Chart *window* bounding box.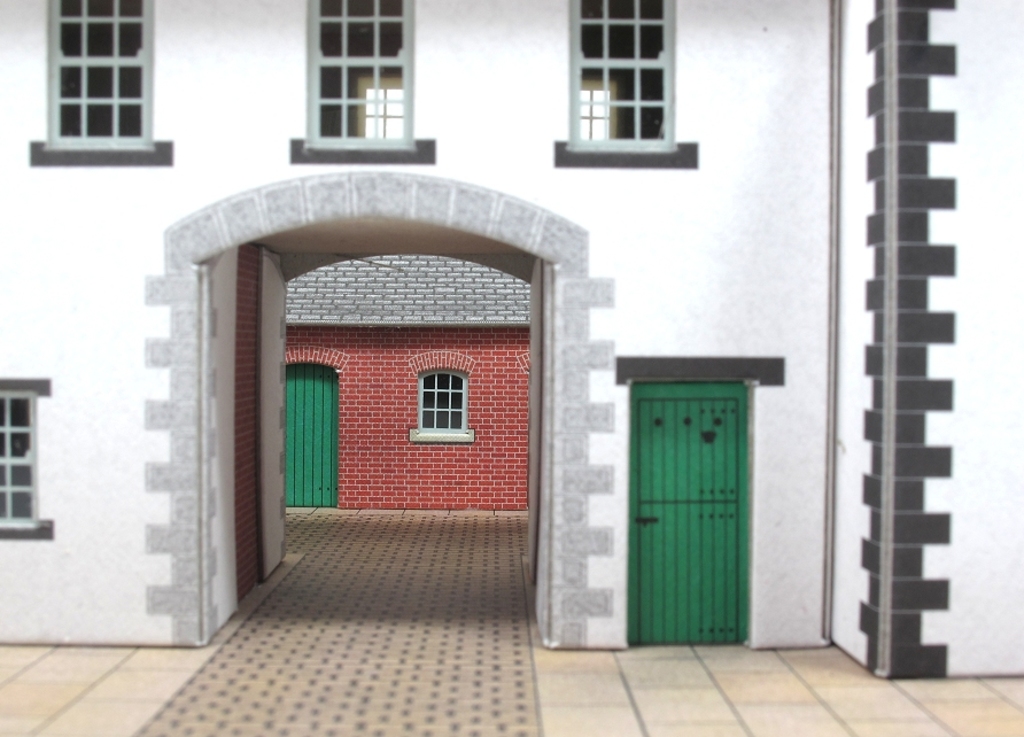
Charted: bbox=(300, 0, 410, 154).
